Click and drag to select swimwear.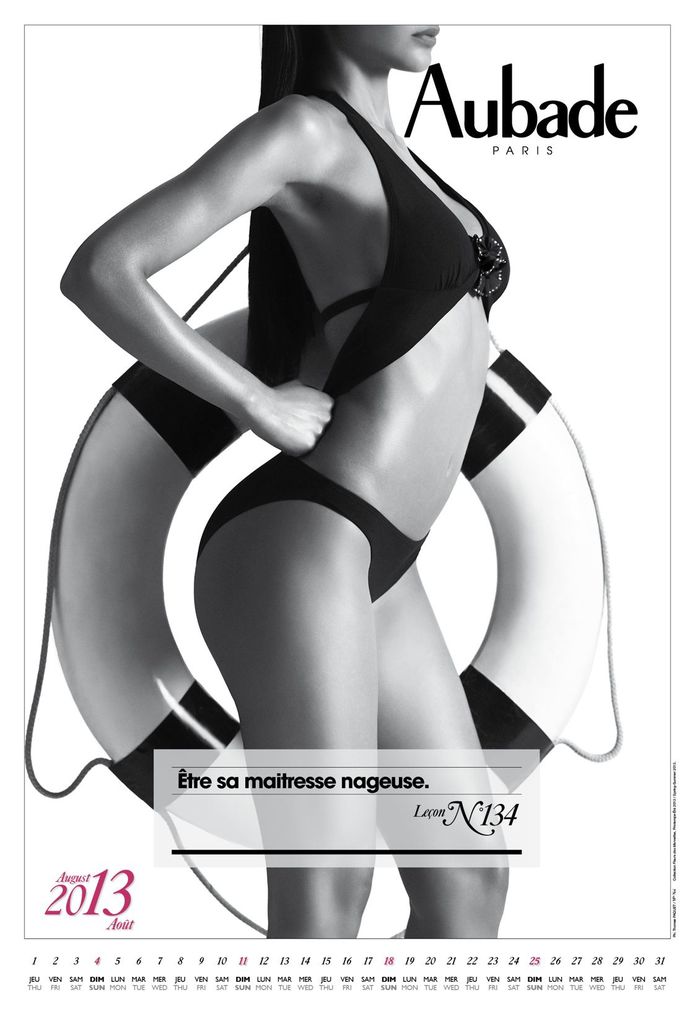
Selection: {"left": 301, "top": 88, "right": 512, "bottom": 324}.
